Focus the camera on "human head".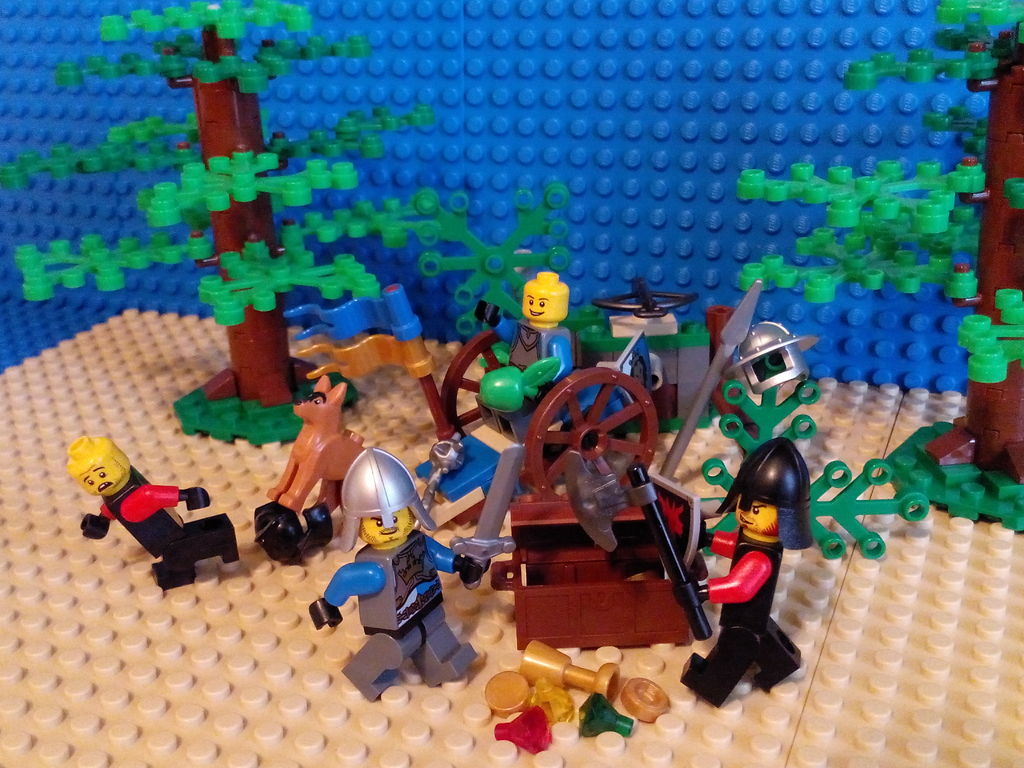
Focus region: (65,436,127,508).
